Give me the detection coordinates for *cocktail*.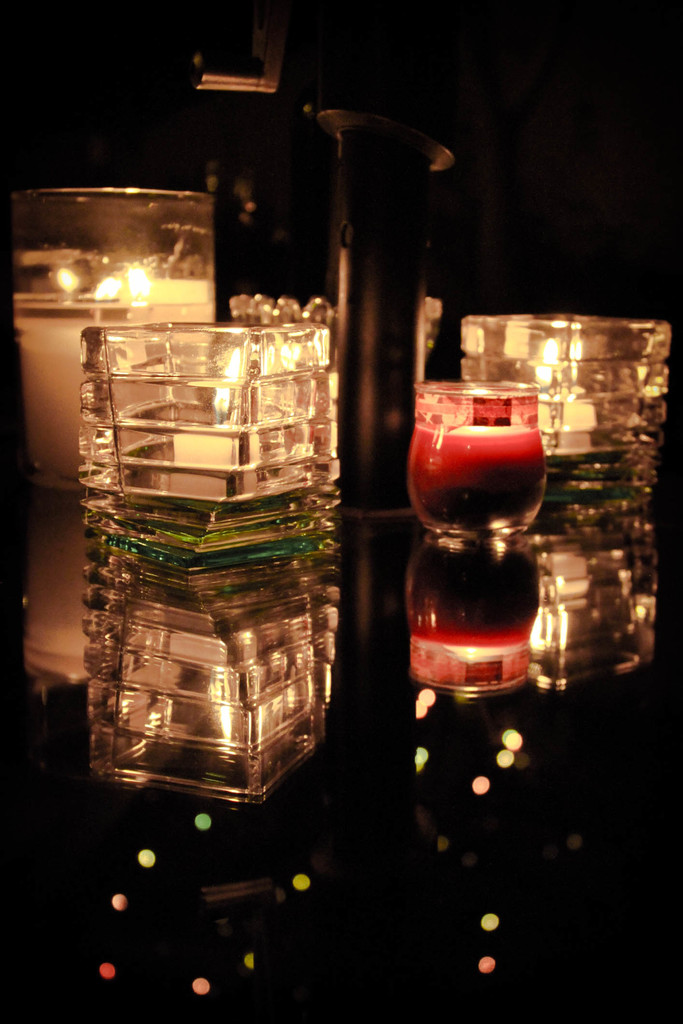
box=[407, 382, 552, 554].
